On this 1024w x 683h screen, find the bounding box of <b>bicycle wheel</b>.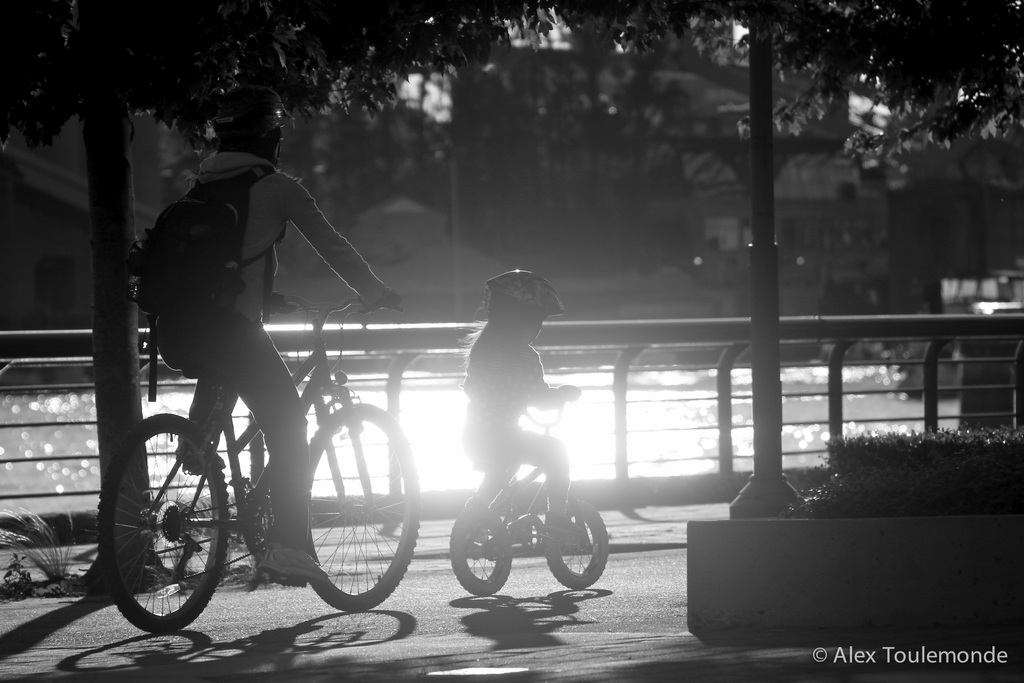
Bounding box: (449,500,512,594).
